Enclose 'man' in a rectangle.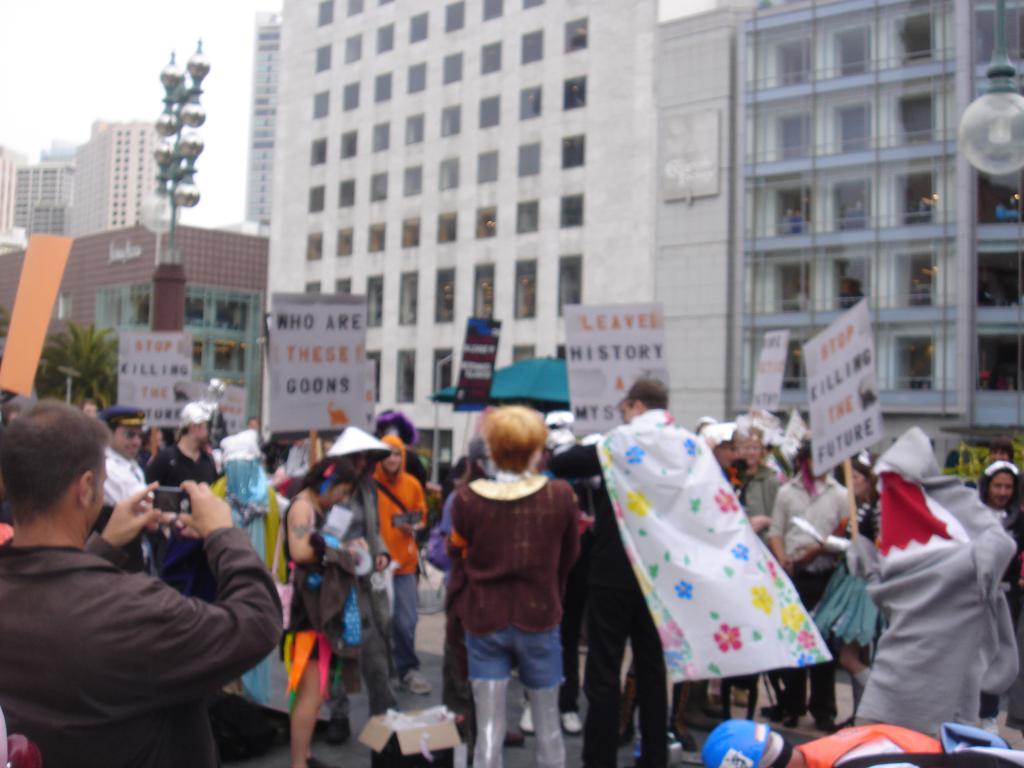
l=96, t=406, r=168, b=567.
